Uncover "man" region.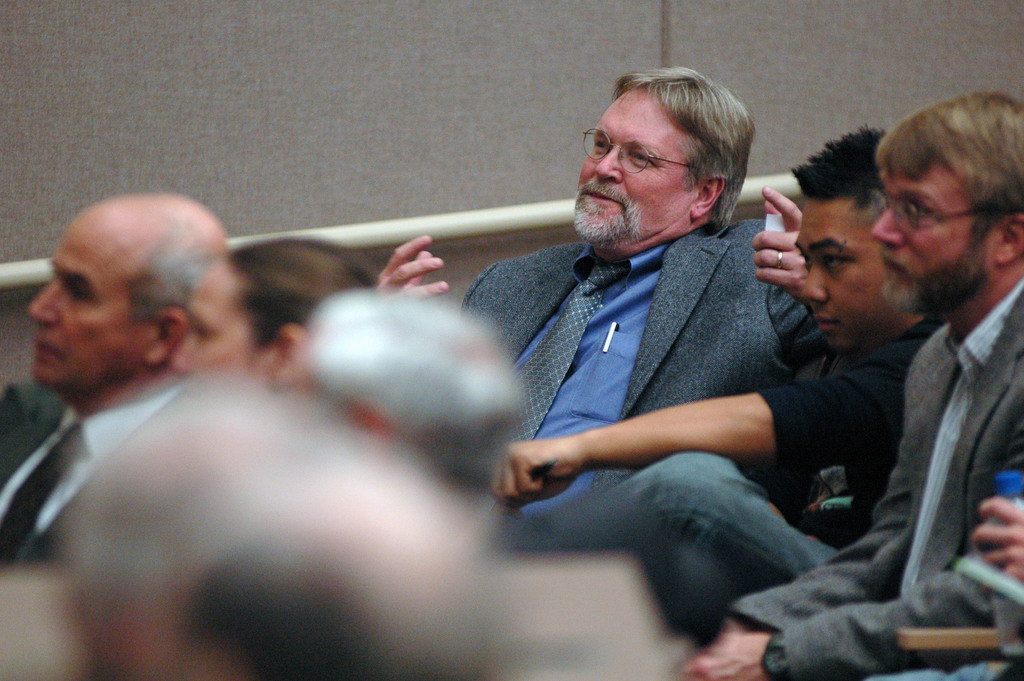
Uncovered: crop(369, 62, 826, 528).
